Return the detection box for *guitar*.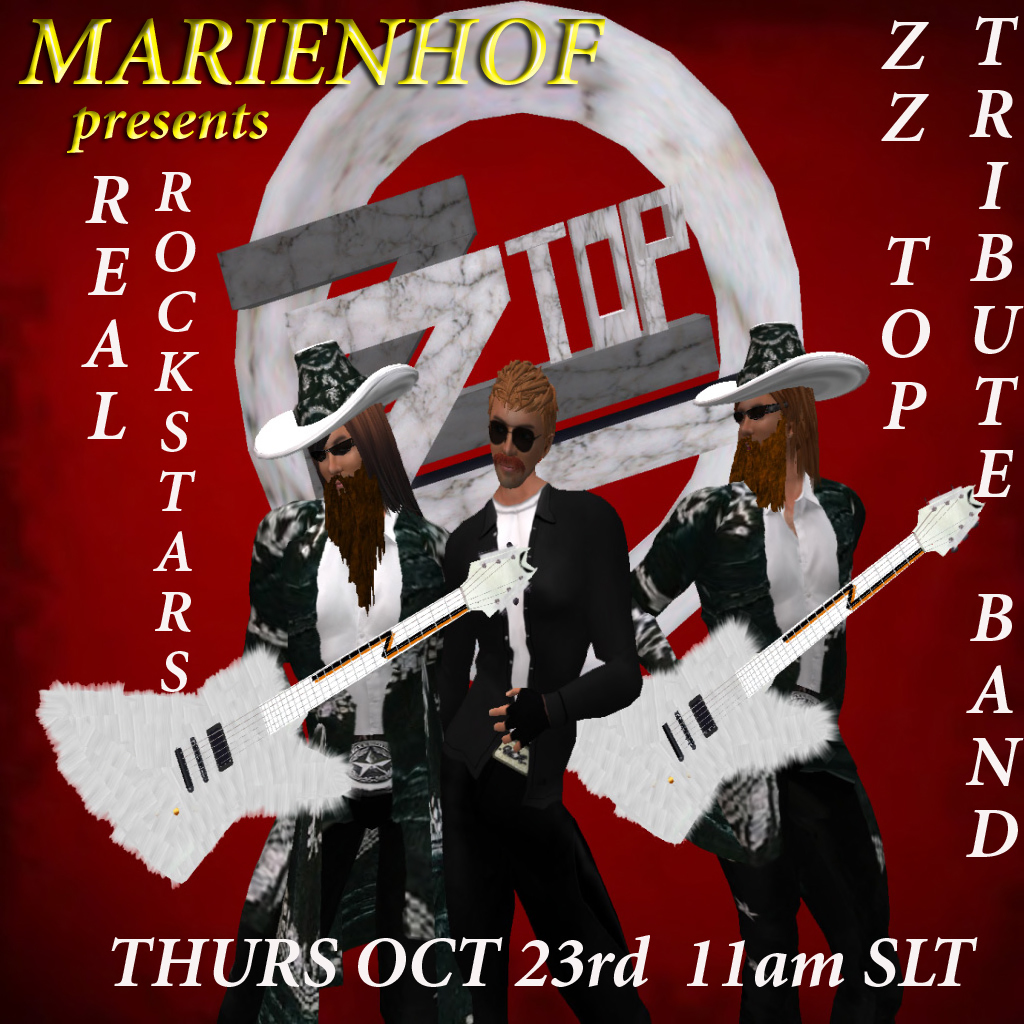
left=32, top=538, right=541, bottom=887.
